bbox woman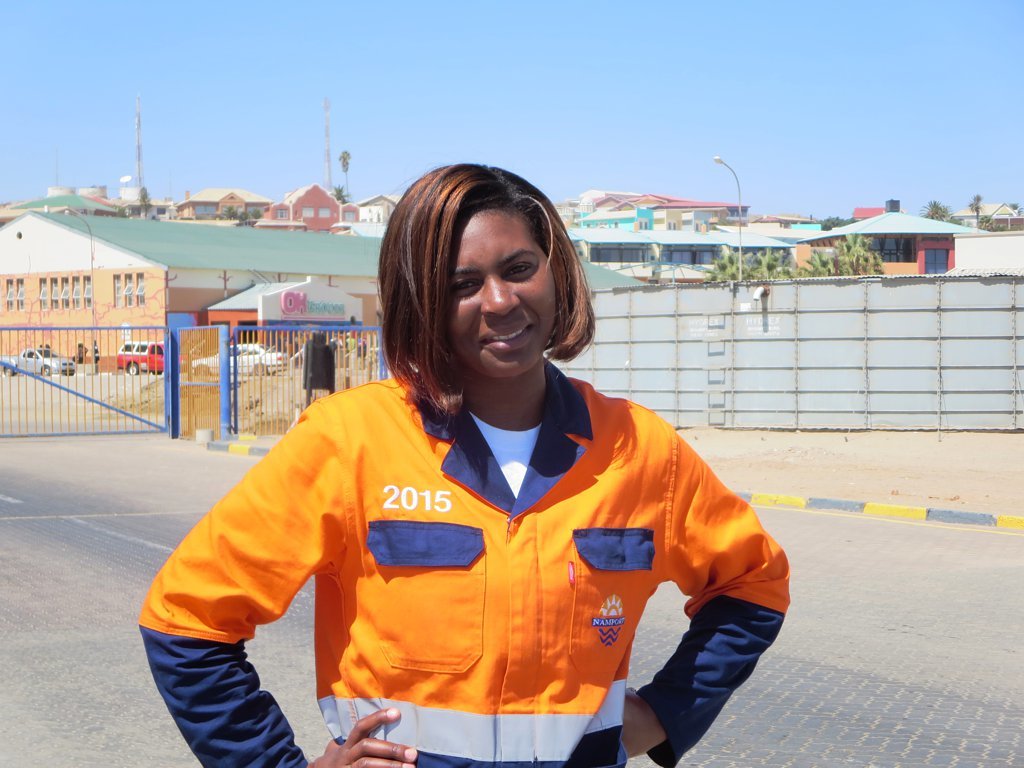
box=[181, 184, 768, 767]
